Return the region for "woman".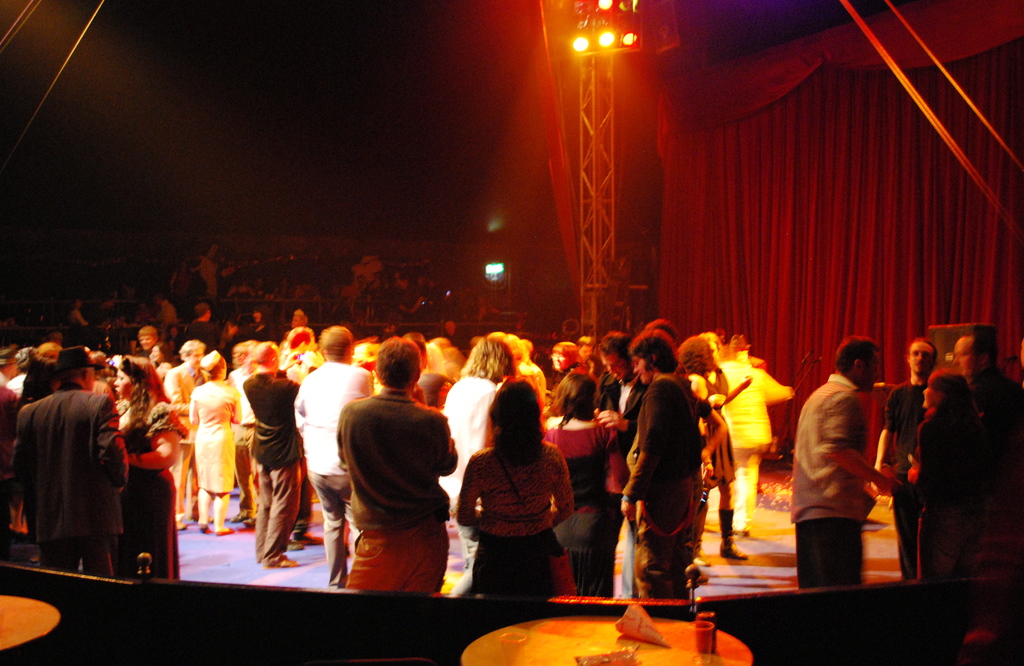
region(901, 373, 1004, 583).
